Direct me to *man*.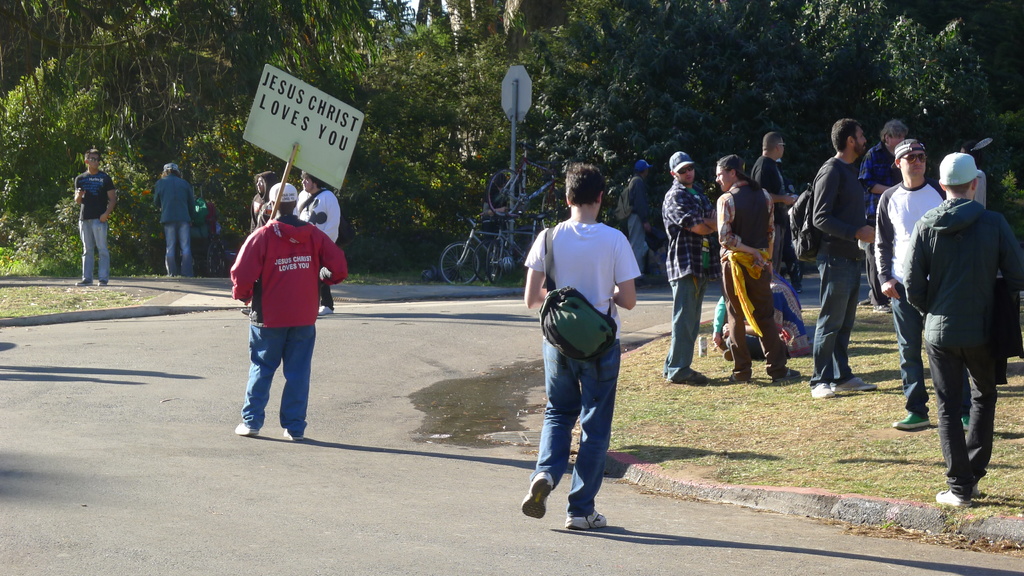
Direction: left=660, top=153, right=722, bottom=383.
